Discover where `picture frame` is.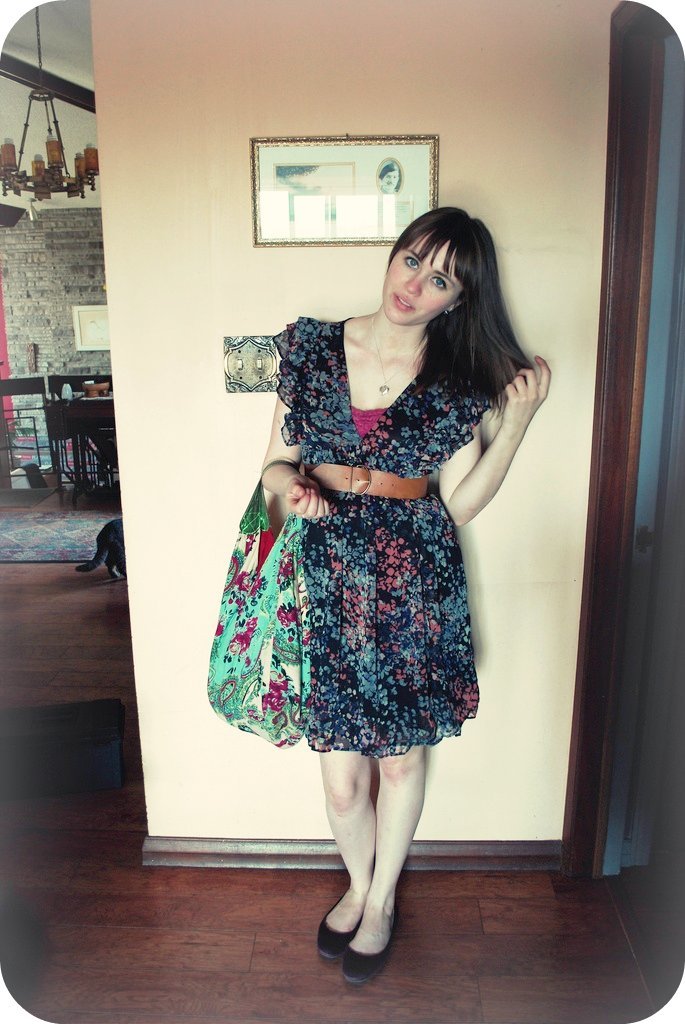
Discovered at pyautogui.locateOnScreen(71, 306, 110, 350).
